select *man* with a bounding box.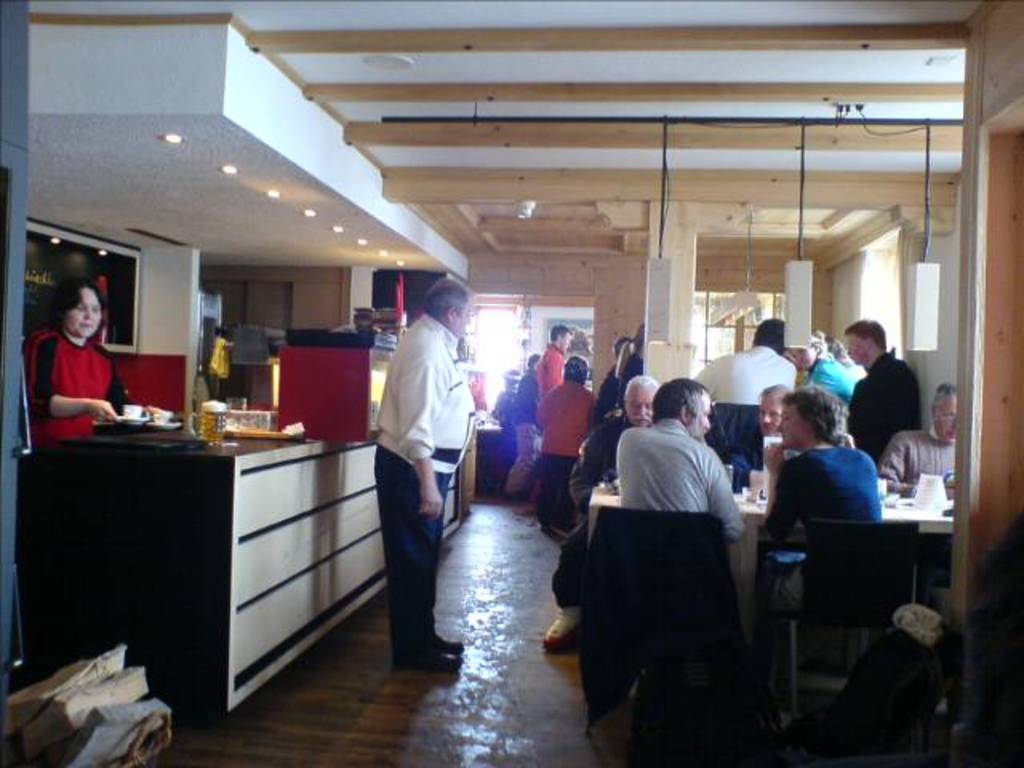
bbox(614, 378, 752, 541).
